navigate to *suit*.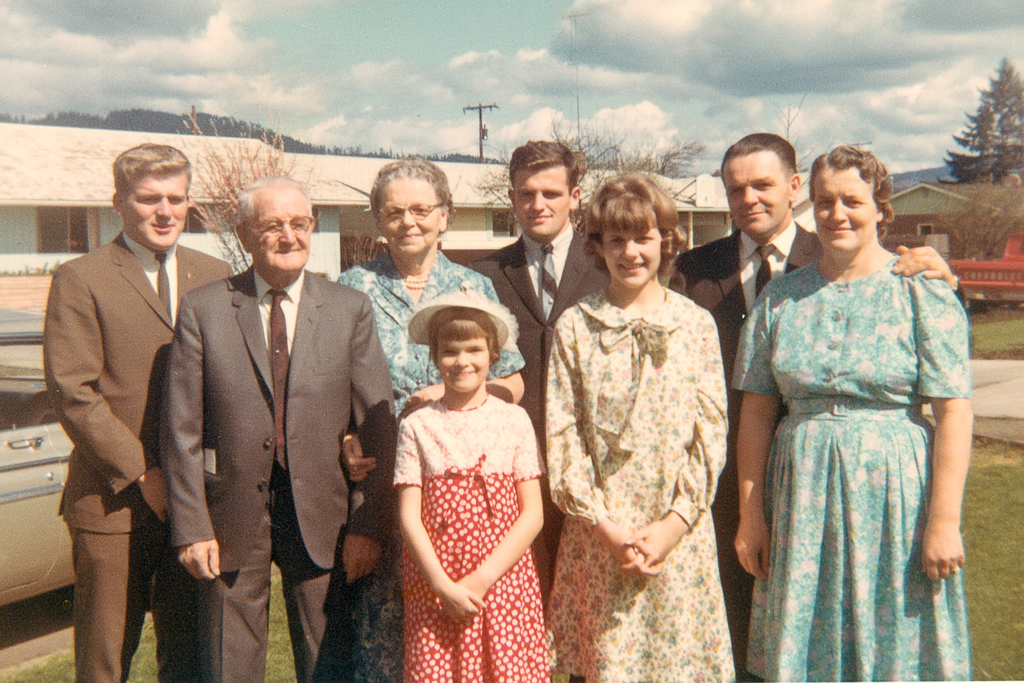
Navigation target: box=[37, 229, 237, 682].
